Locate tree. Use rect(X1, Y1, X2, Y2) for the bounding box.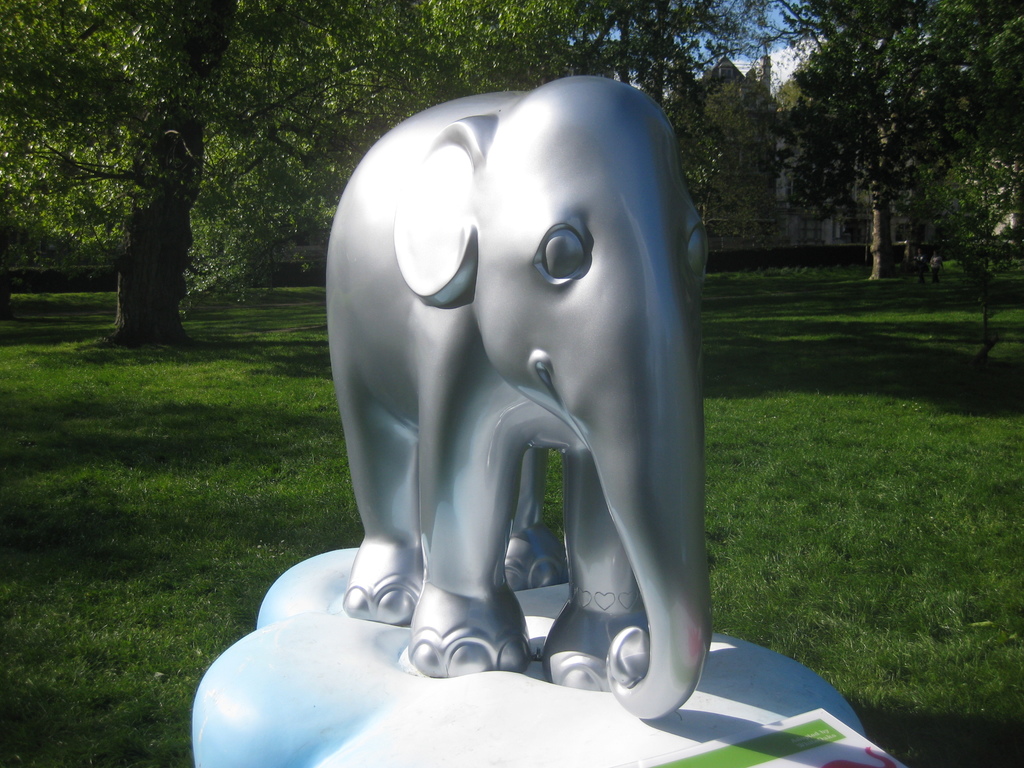
rect(705, 8, 1003, 285).
